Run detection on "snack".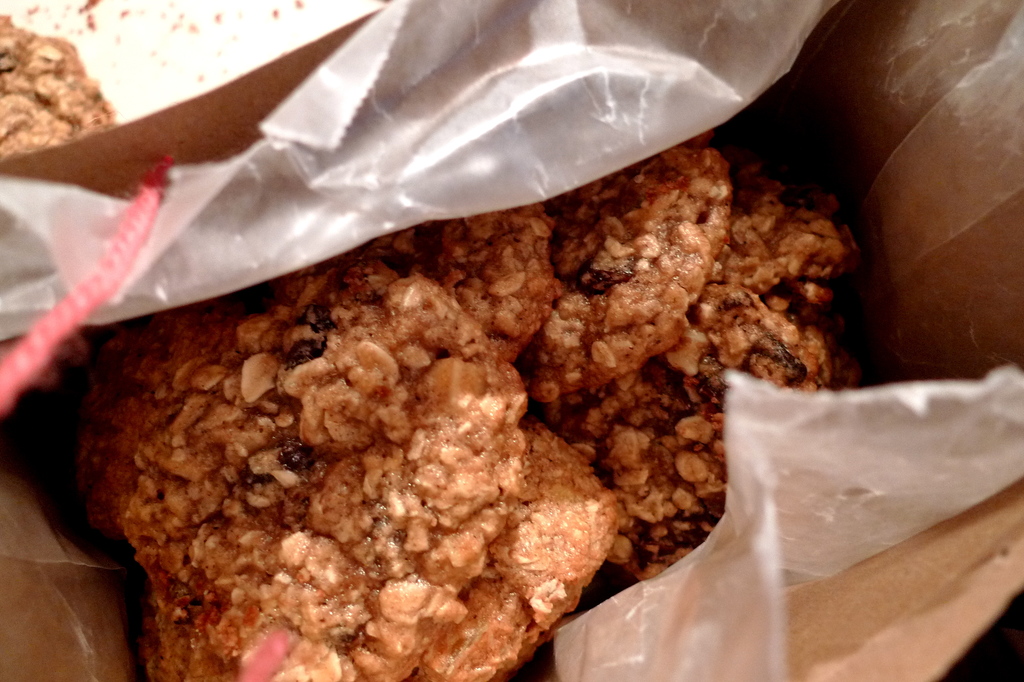
Result: x1=0 y1=14 x2=119 y2=169.
